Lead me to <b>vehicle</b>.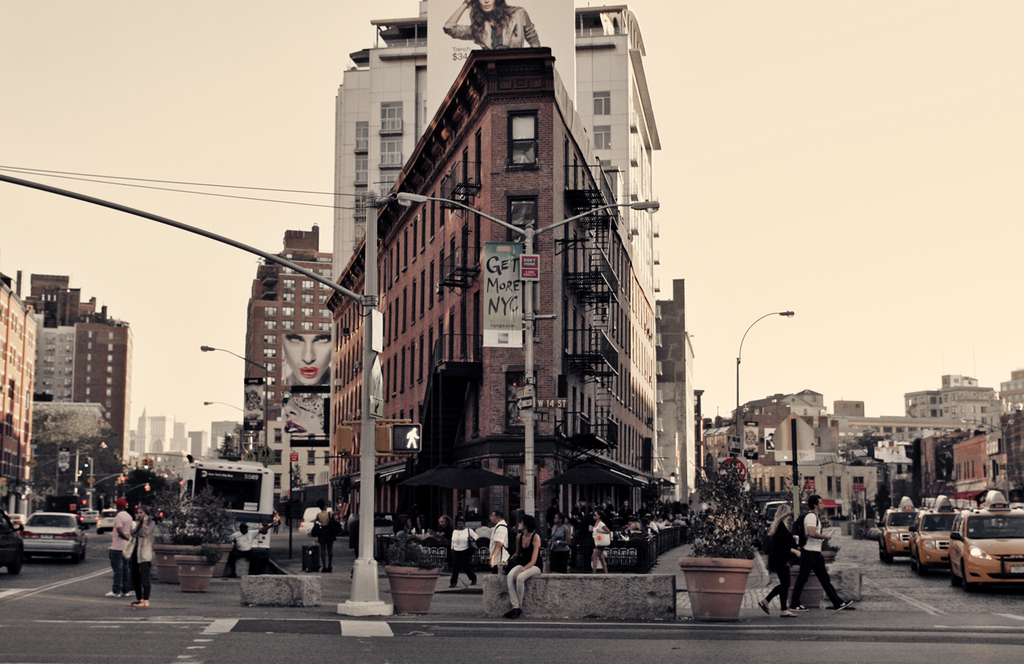
Lead to (17, 512, 87, 564).
